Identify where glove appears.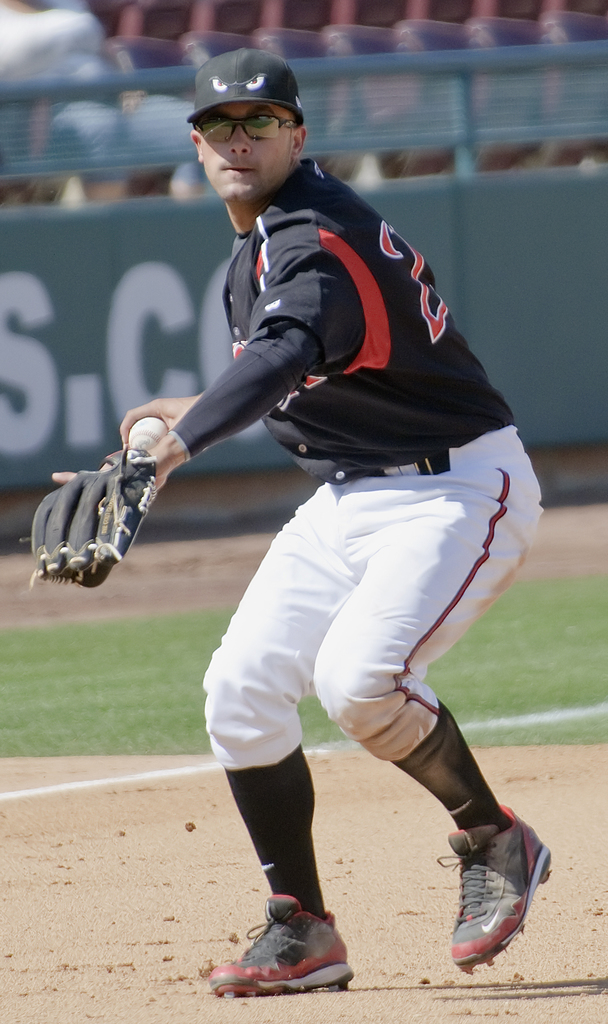
Appears at rect(14, 442, 154, 587).
